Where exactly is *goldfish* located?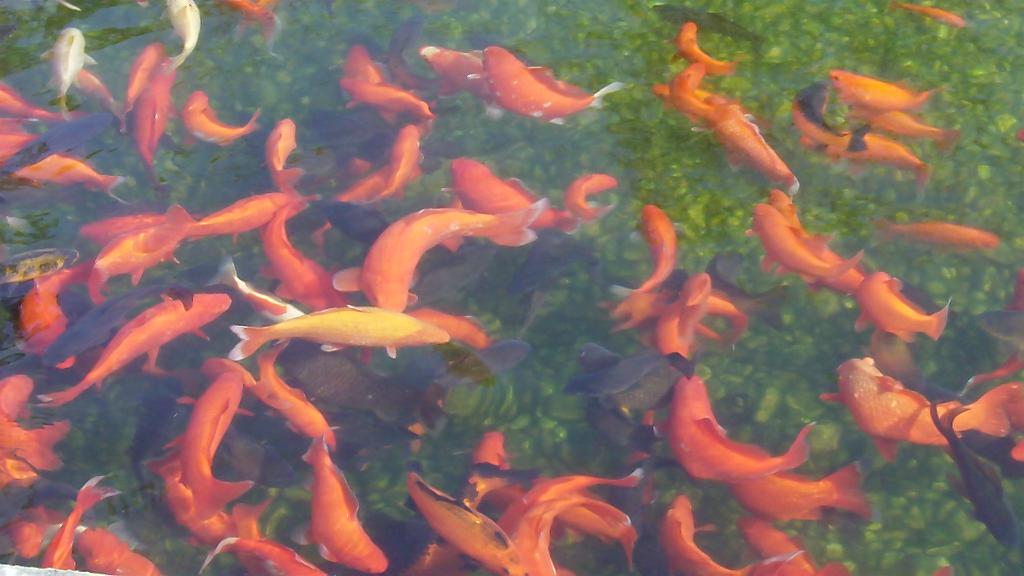
Its bounding box is left=43, top=24, right=93, bottom=116.
